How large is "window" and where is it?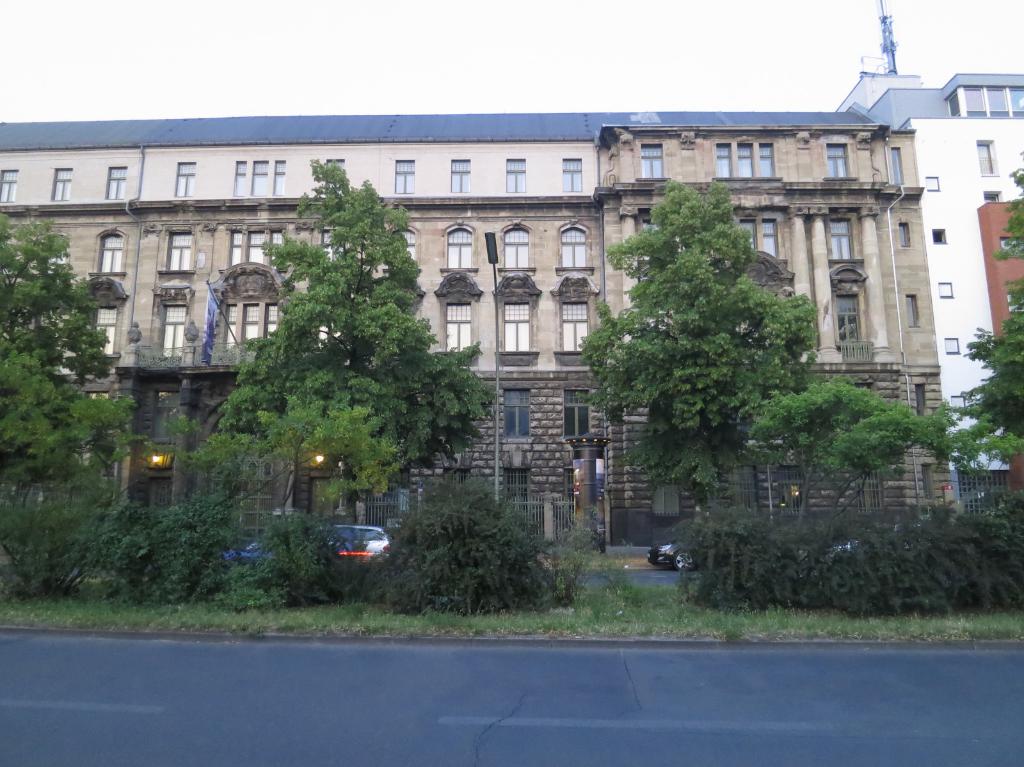
Bounding box: x1=899, y1=218, x2=911, y2=246.
